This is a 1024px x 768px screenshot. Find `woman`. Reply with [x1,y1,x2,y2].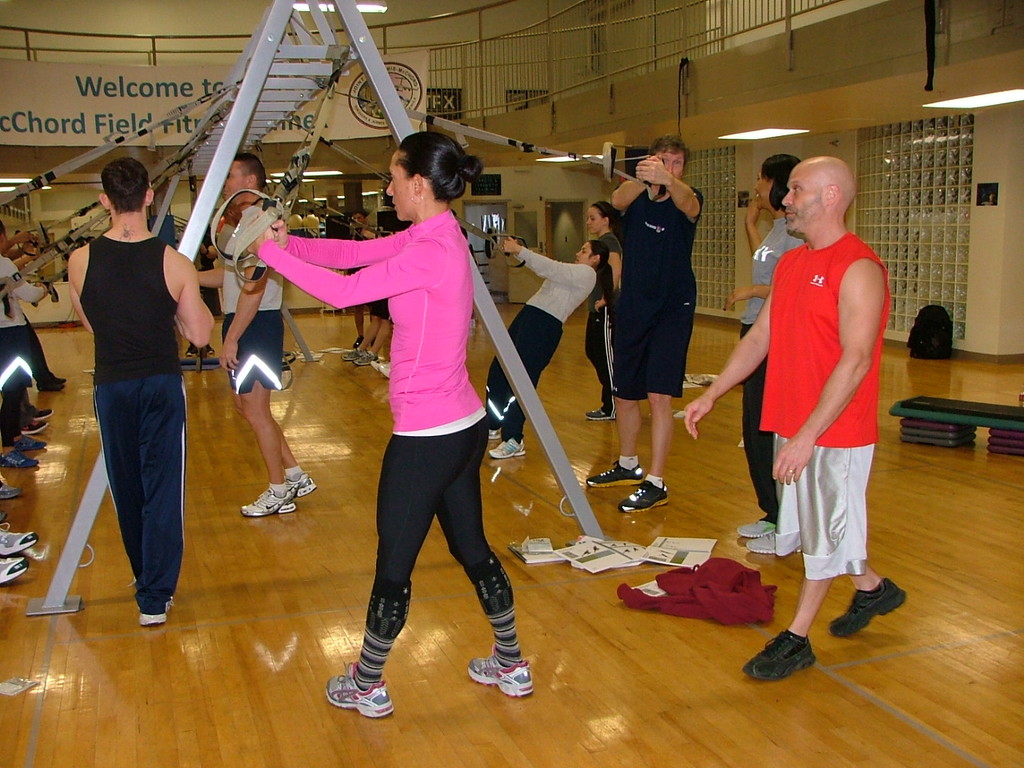
[488,230,610,460].
